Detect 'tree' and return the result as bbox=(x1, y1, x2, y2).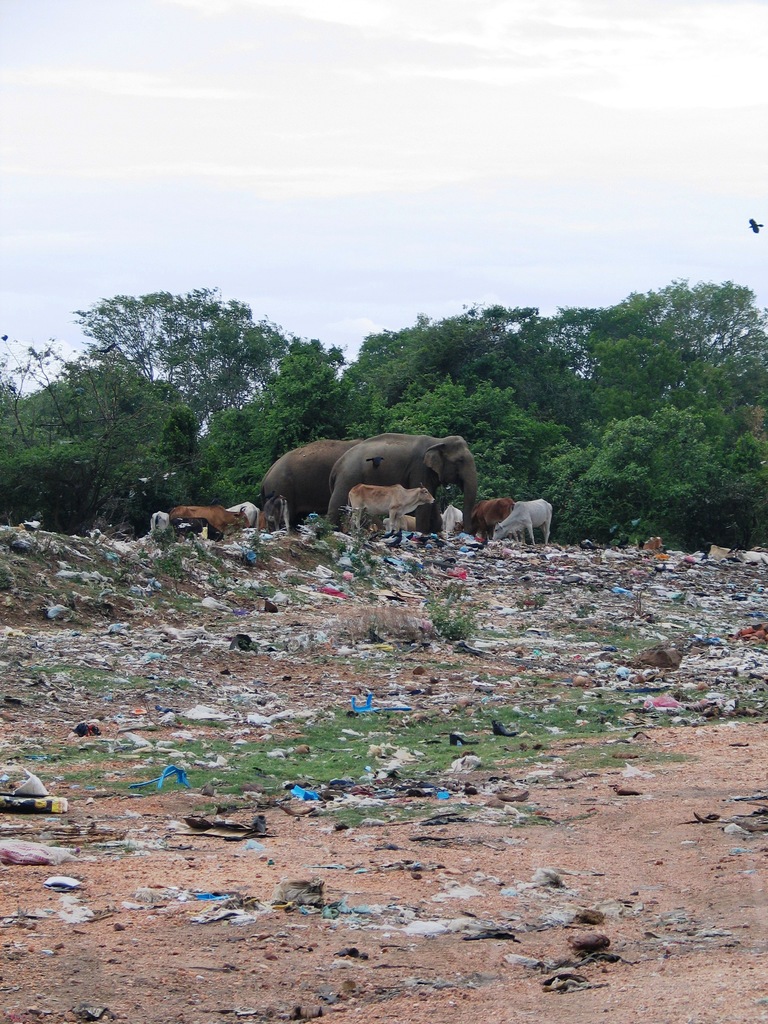
bbox=(77, 285, 337, 429).
